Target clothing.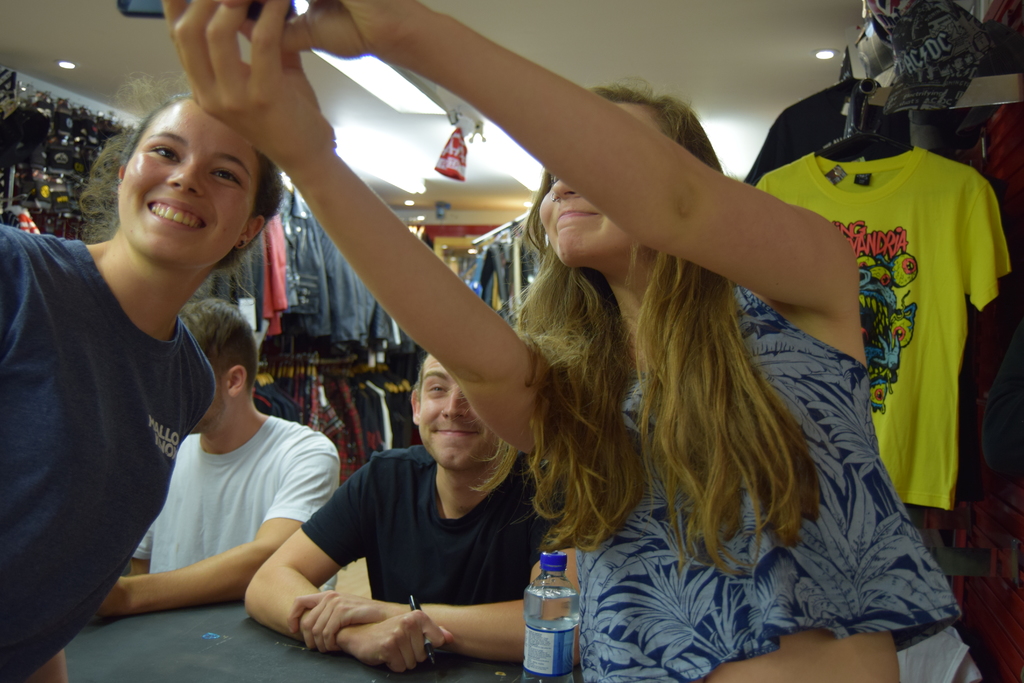
Target region: x1=750, y1=79, x2=908, y2=184.
